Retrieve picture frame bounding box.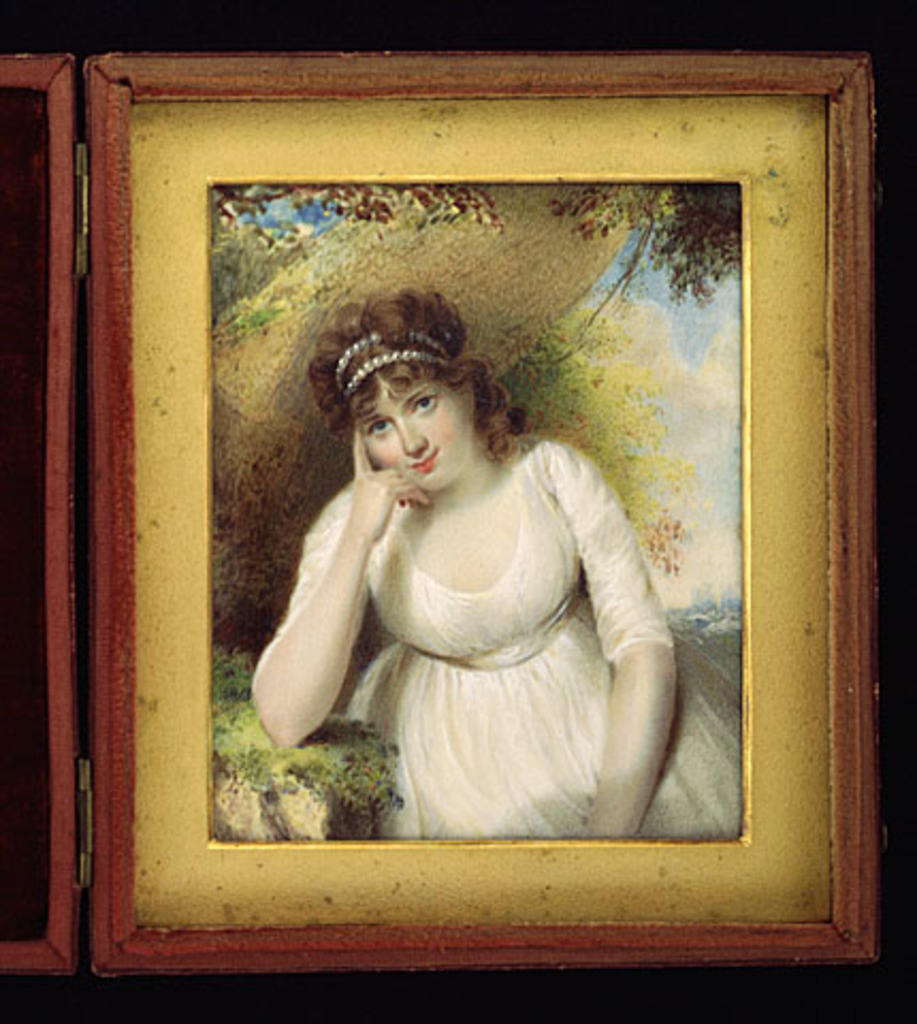
Bounding box: left=0, top=51, right=75, bottom=975.
